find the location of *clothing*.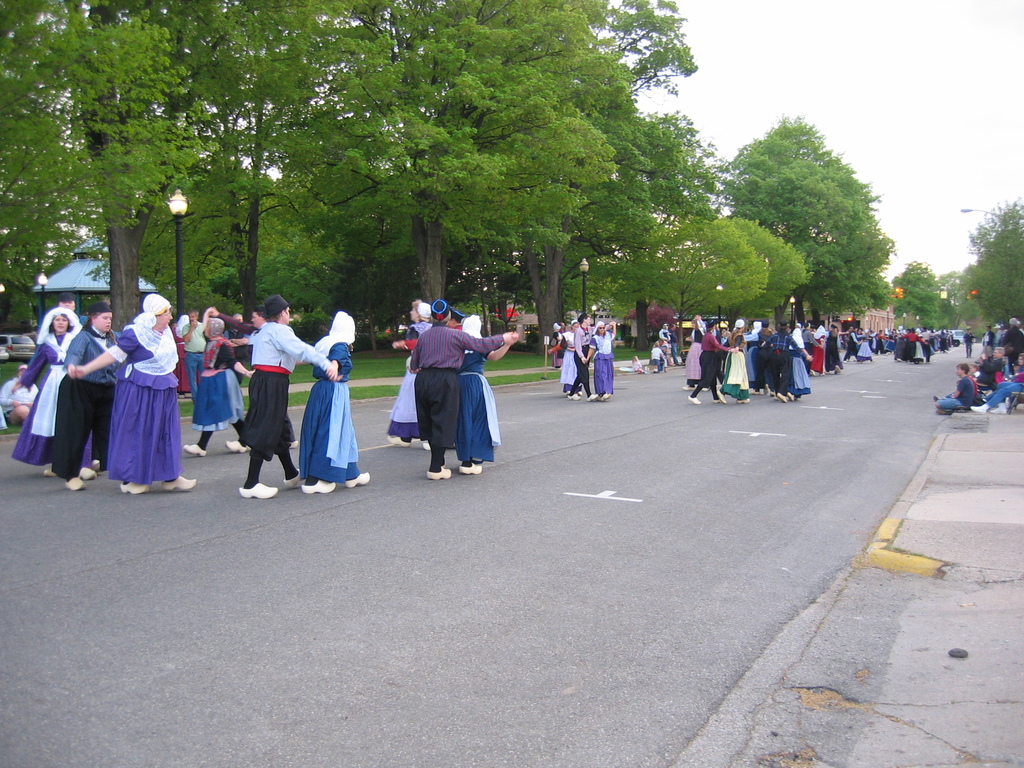
Location: select_region(670, 335, 678, 364).
